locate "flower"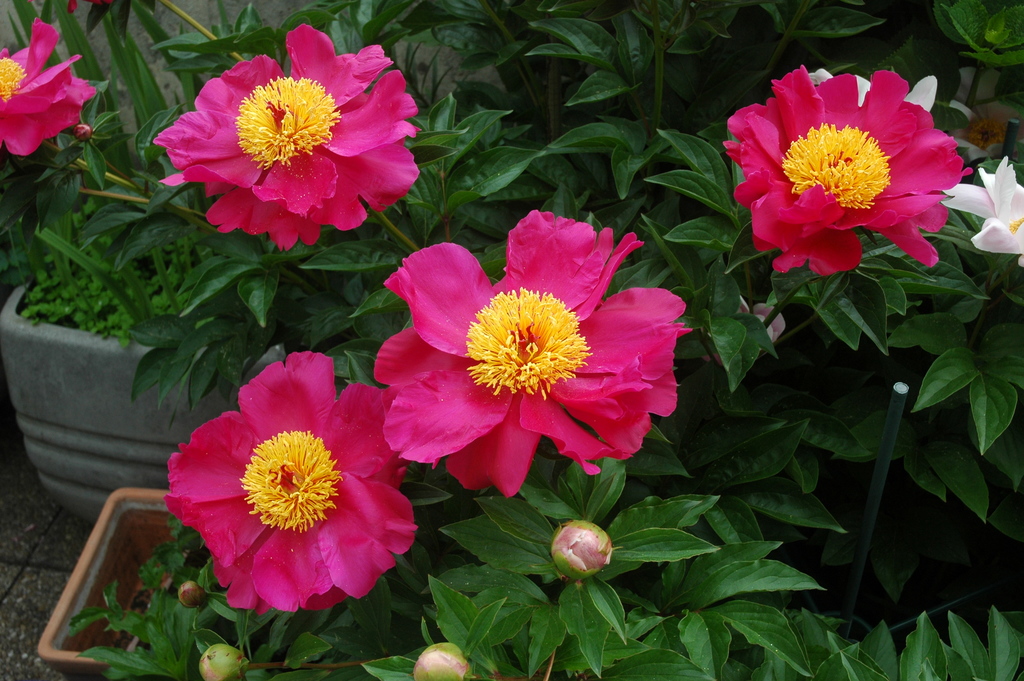
region(719, 67, 973, 277)
